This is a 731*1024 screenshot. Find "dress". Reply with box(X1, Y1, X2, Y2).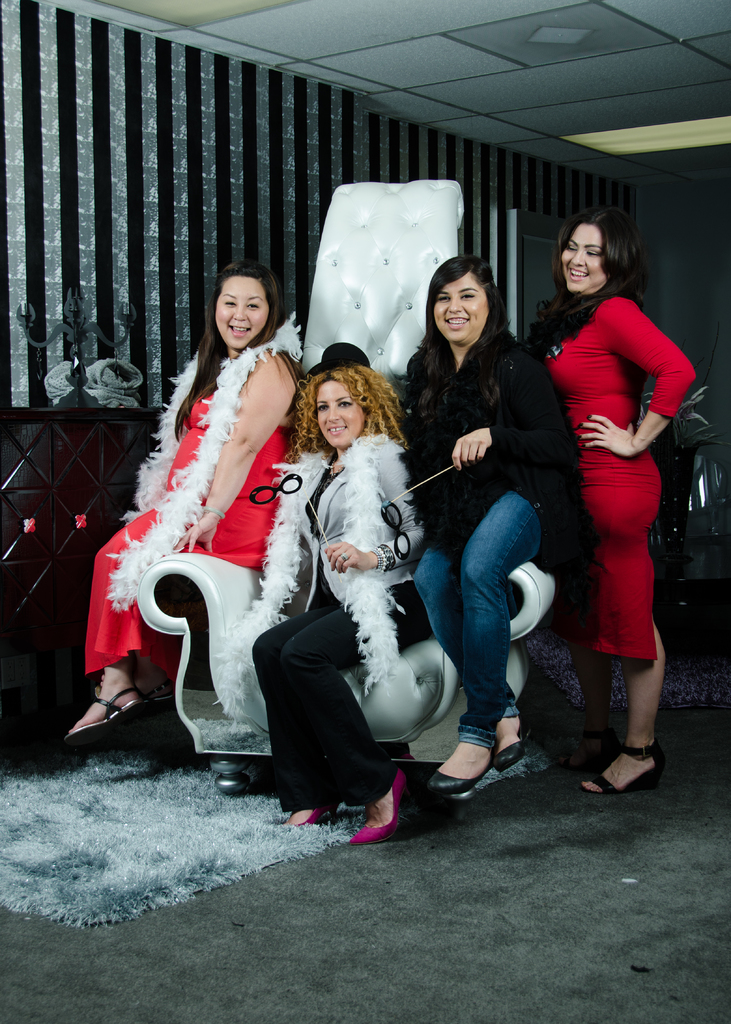
box(82, 383, 301, 692).
